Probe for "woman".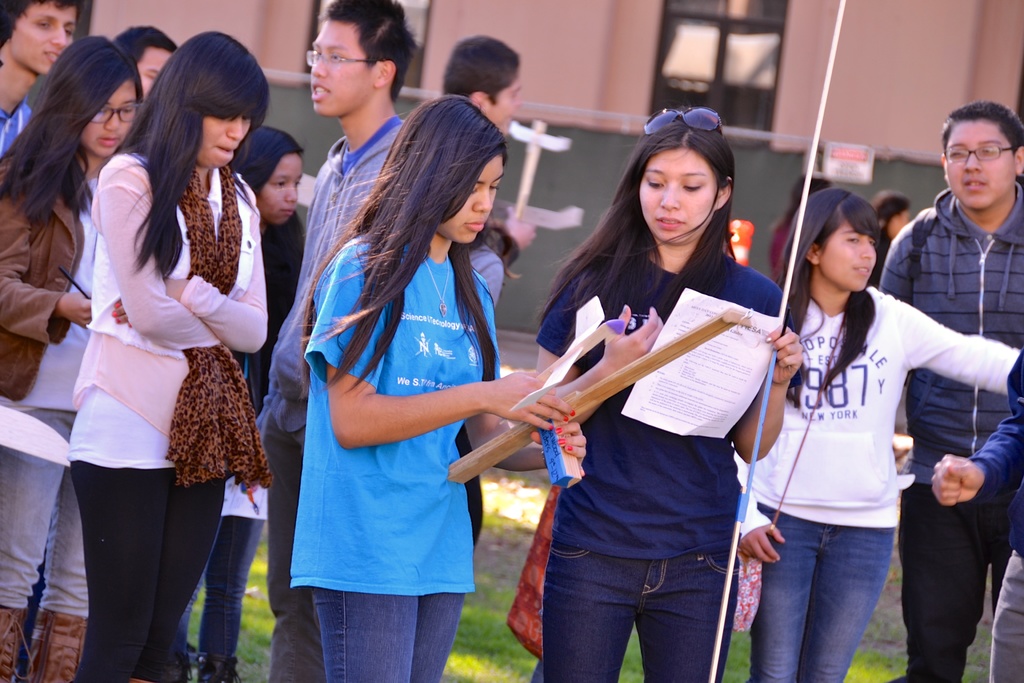
Probe result: <bbox>291, 92, 588, 682</bbox>.
